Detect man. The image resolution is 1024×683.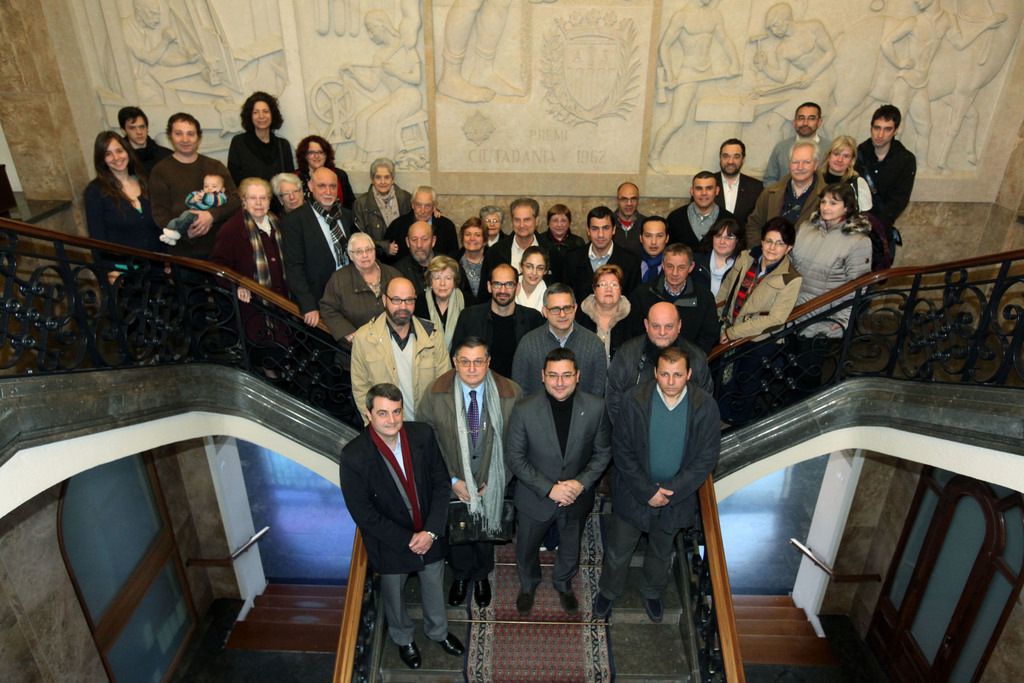
Rect(413, 337, 525, 606).
